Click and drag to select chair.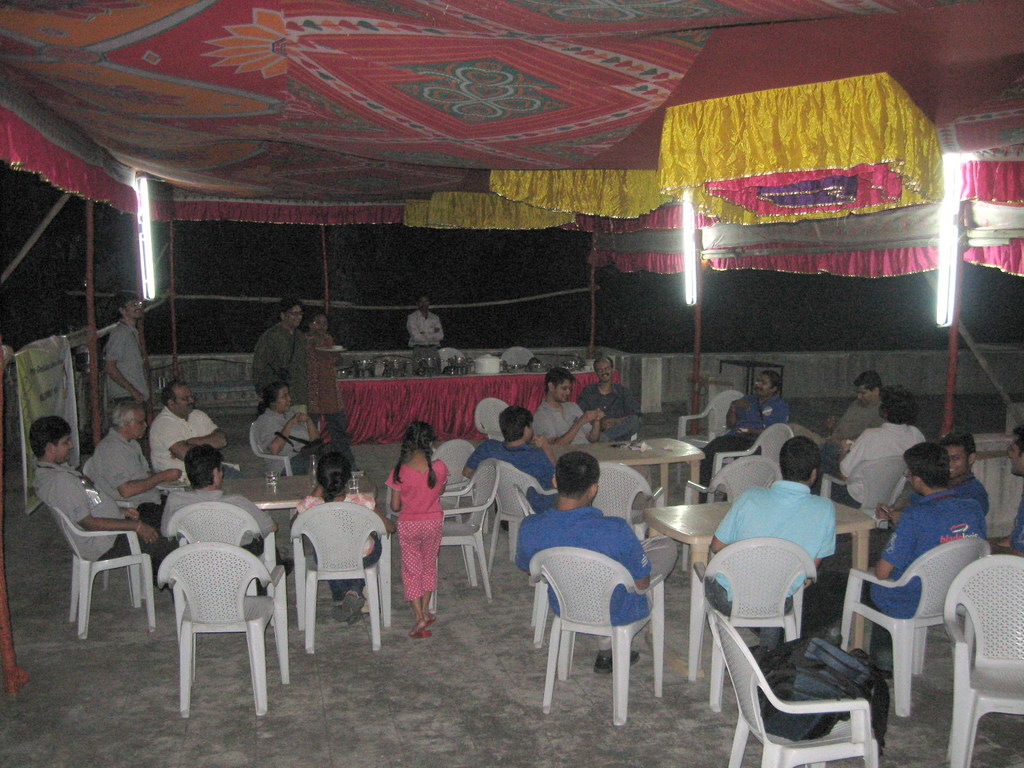
Selection: bbox=(941, 554, 1023, 767).
